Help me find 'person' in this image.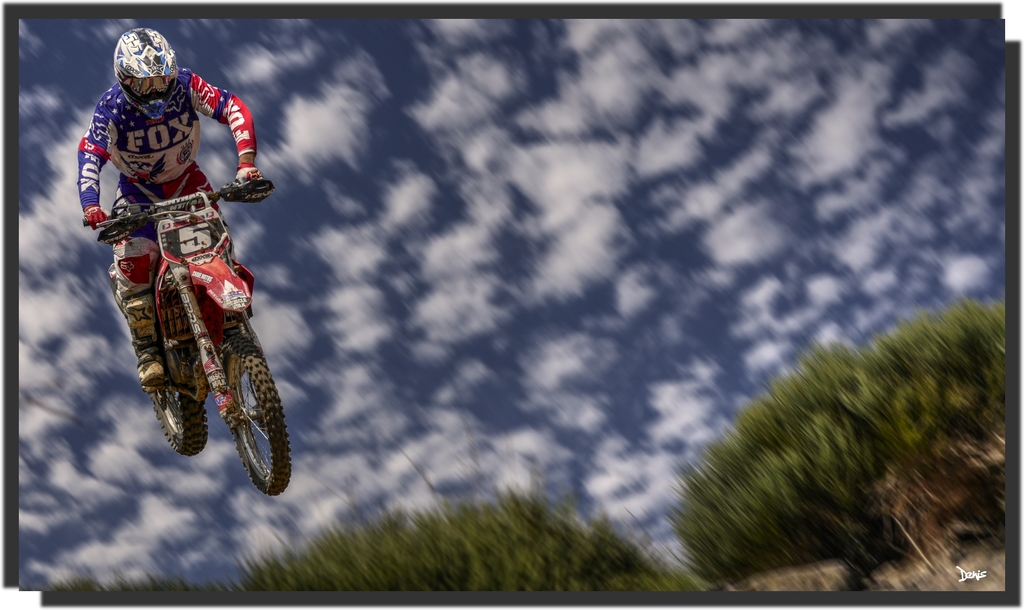
Found it: box=[65, 31, 260, 323].
